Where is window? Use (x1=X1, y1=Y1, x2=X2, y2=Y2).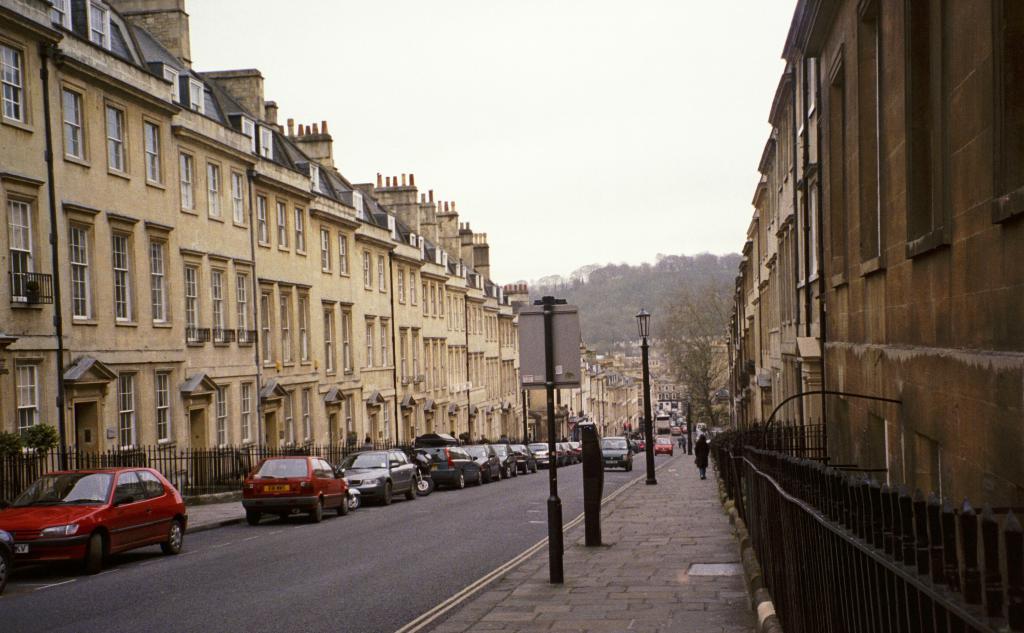
(x1=232, y1=168, x2=249, y2=226).
